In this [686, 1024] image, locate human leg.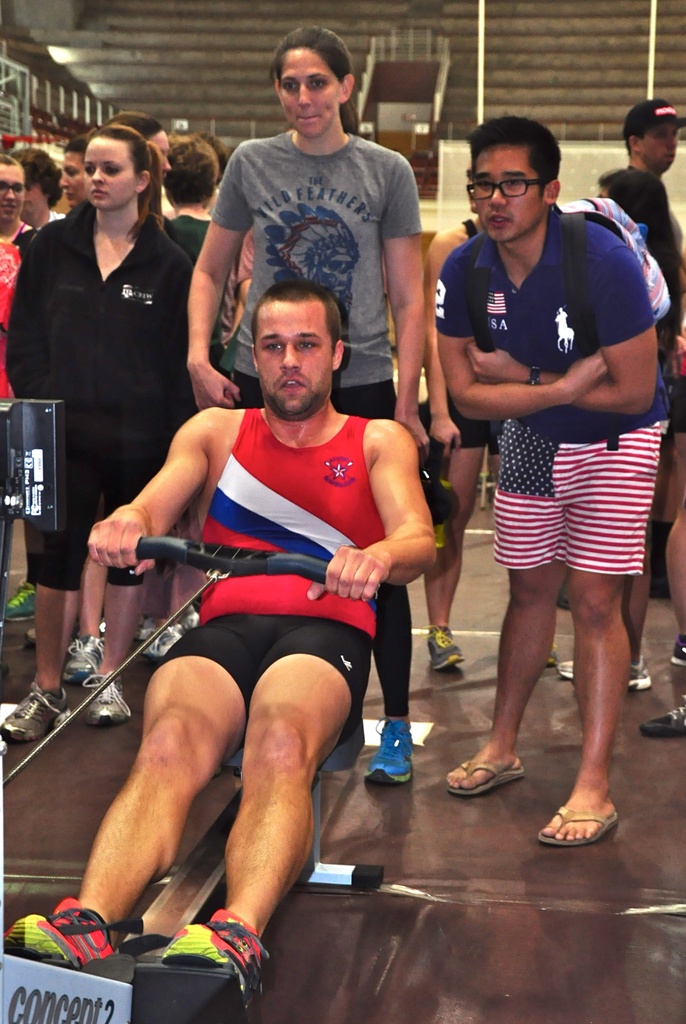
Bounding box: bbox=(0, 521, 83, 741).
